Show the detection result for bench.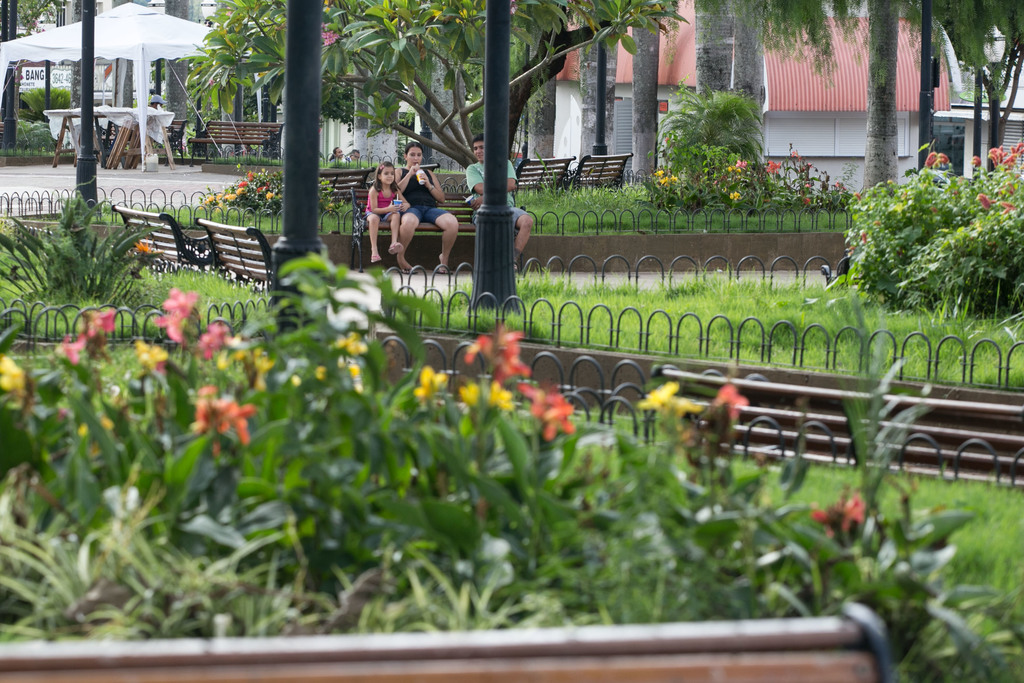
bbox(0, 600, 895, 682).
